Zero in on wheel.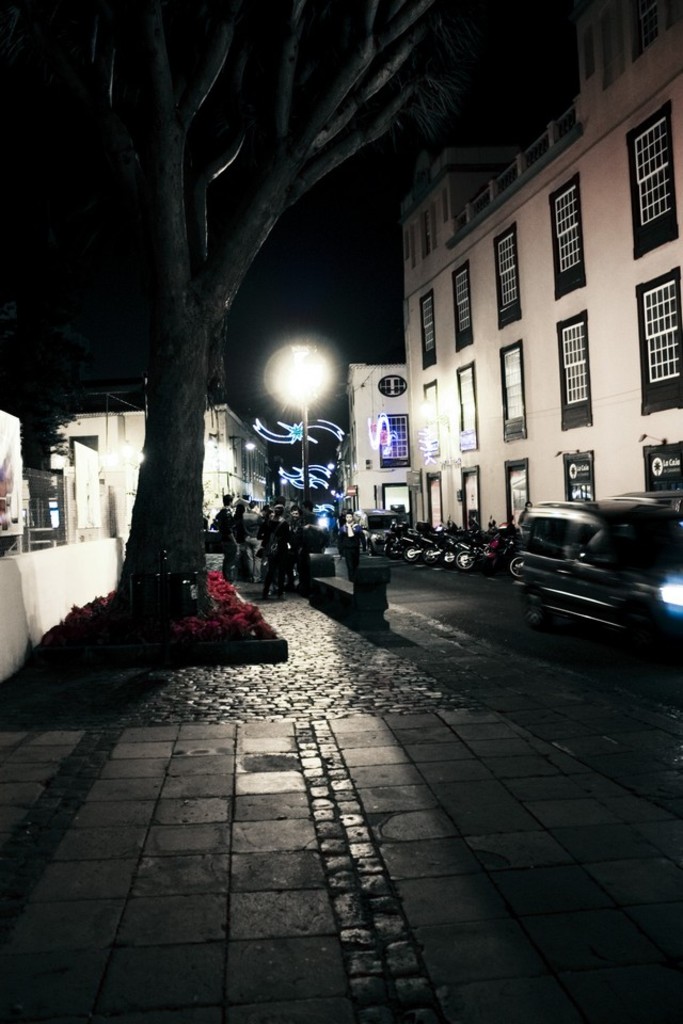
Zeroed in: 440,550,456,569.
